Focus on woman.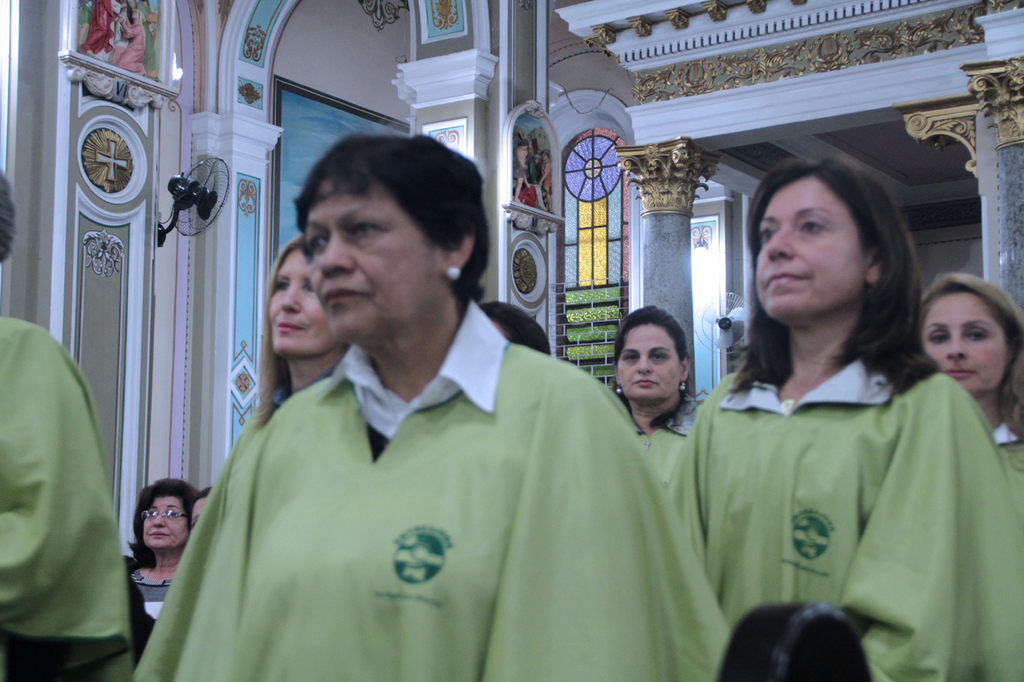
Focused at (134,135,728,681).
